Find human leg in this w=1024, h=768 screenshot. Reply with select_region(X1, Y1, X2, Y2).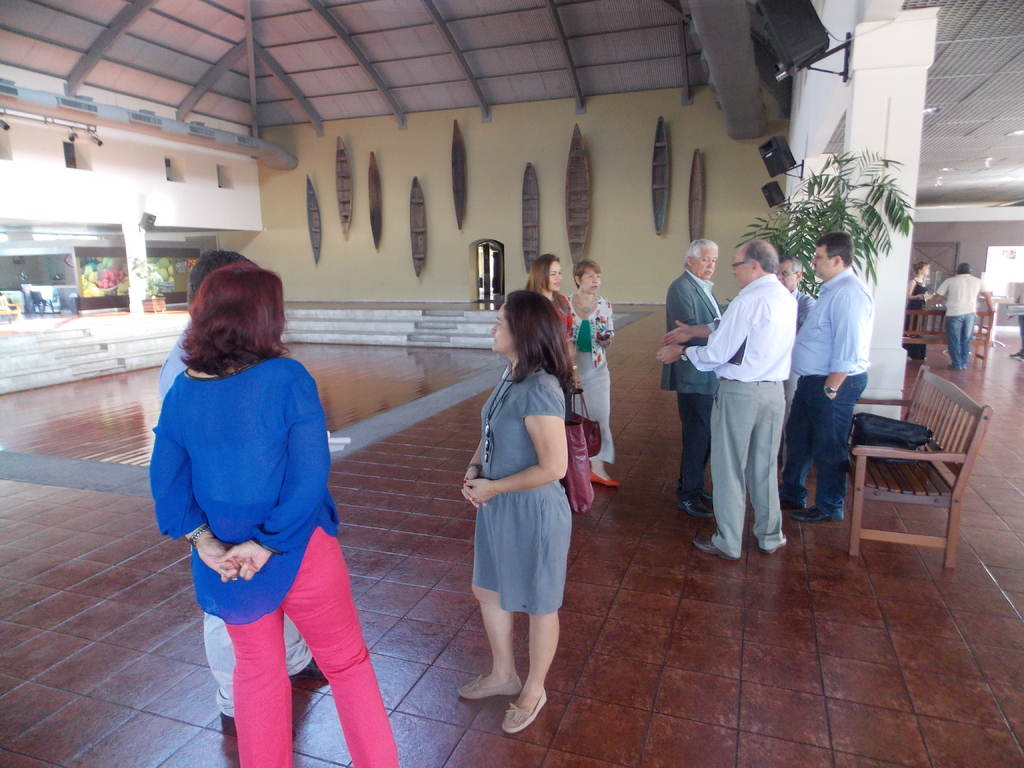
select_region(506, 610, 561, 745).
